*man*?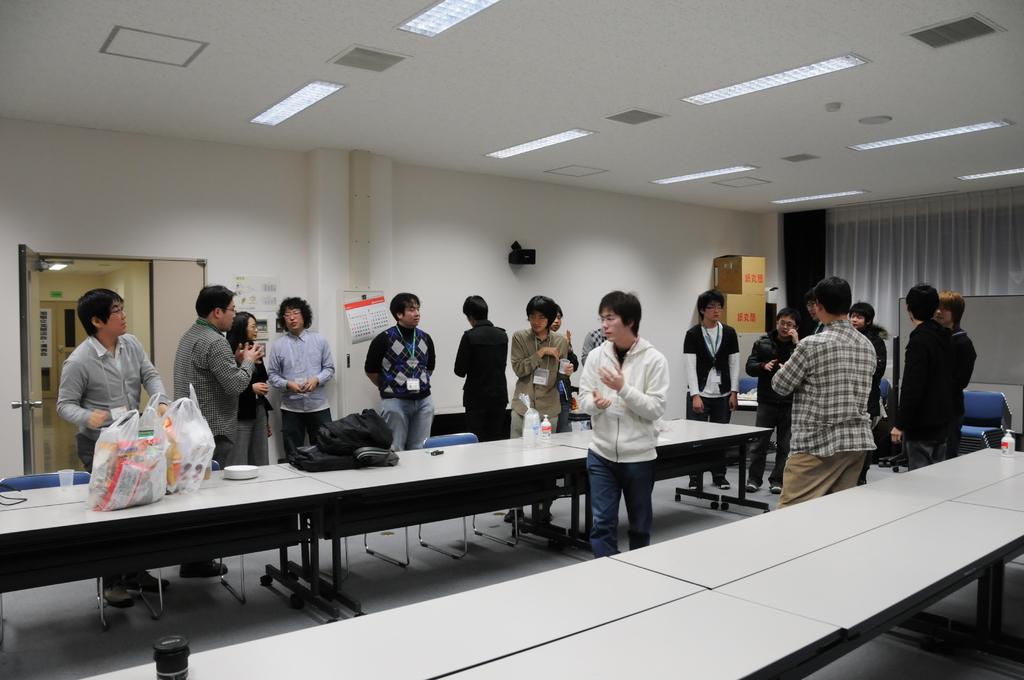
[x1=893, y1=284, x2=961, y2=472]
